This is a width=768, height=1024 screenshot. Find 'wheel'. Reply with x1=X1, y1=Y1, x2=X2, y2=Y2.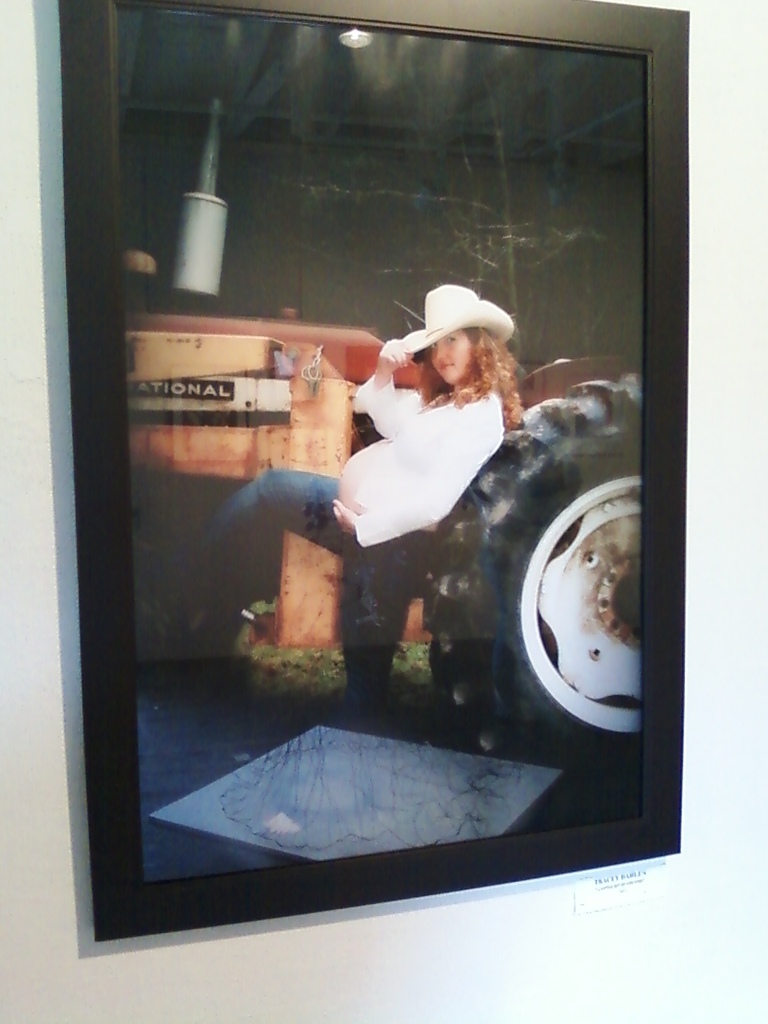
x1=522, y1=457, x2=654, y2=758.
